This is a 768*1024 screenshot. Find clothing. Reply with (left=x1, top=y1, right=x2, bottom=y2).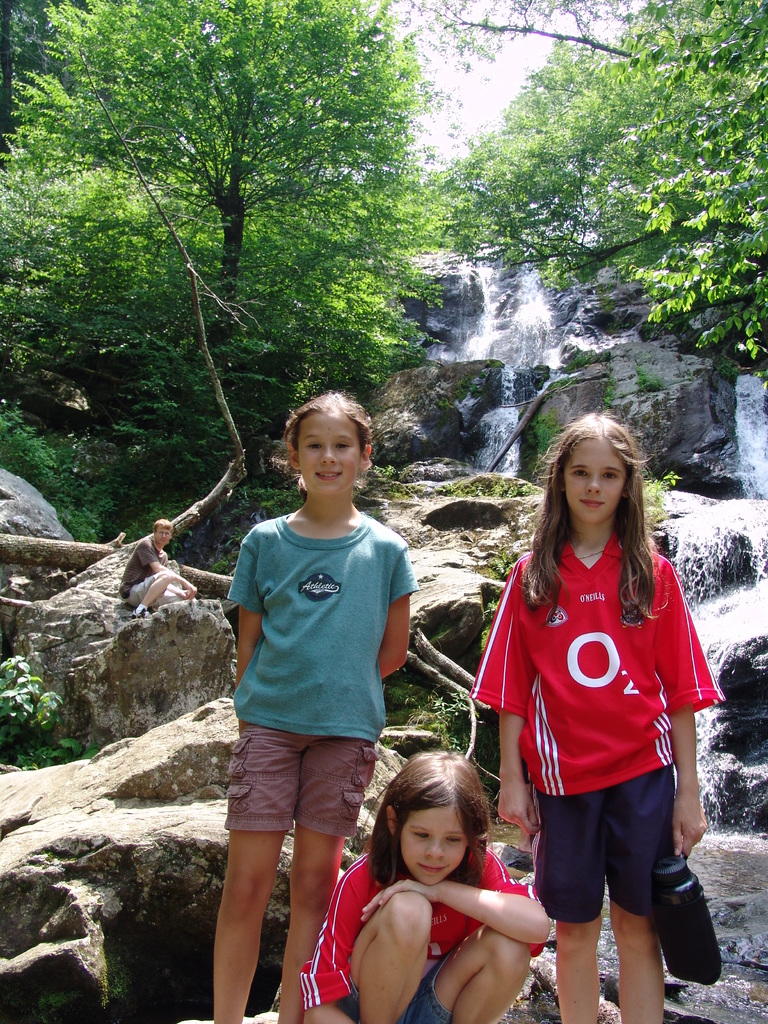
(left=221, top=724, right=382, bottom=837).
